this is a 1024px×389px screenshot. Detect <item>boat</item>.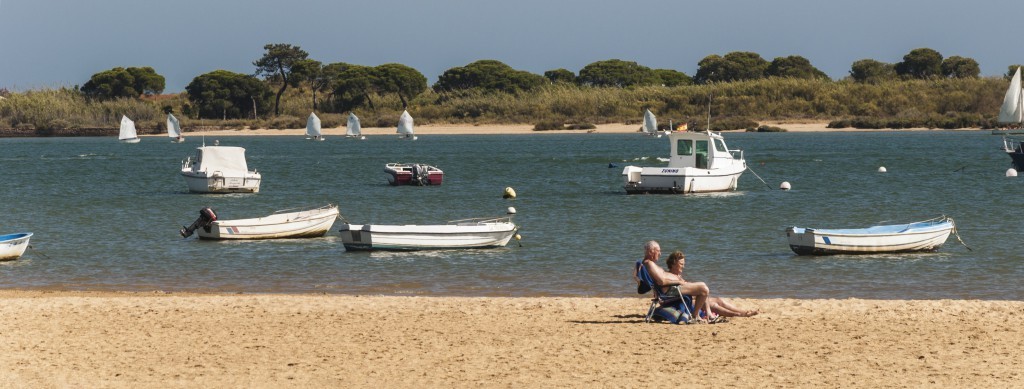
left=337, top=109, right=366, bottom=138.
